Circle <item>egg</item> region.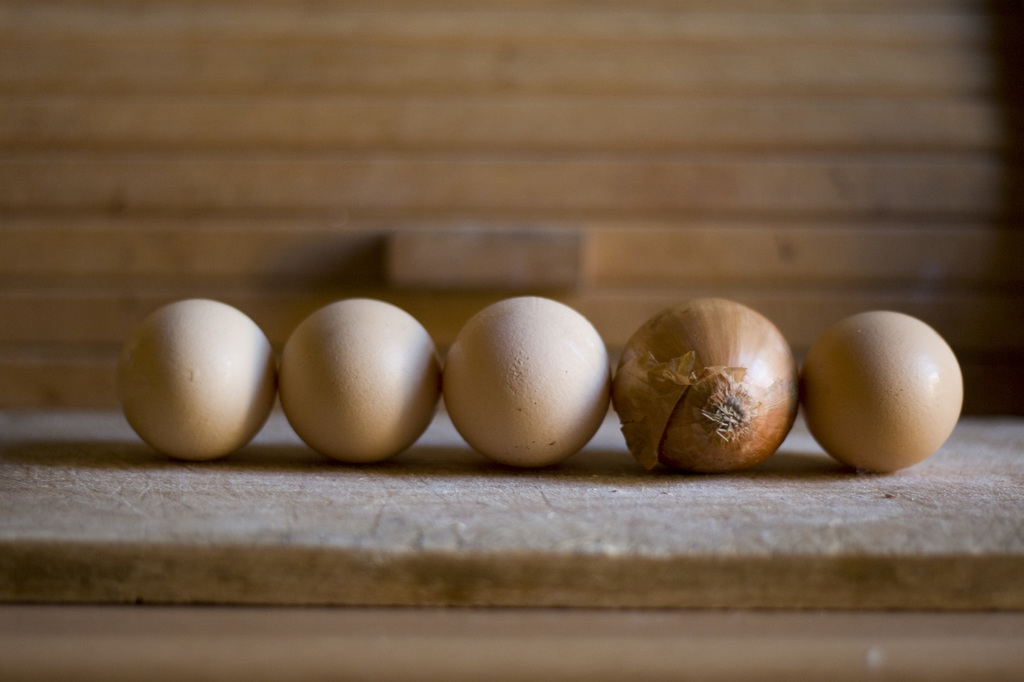
Region: rect(800, 309, 967, 475).
